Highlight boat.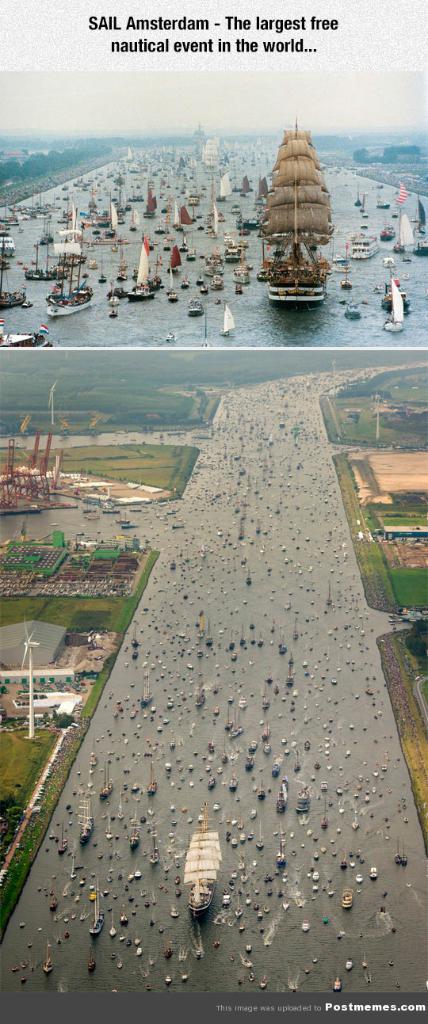
Highlighted region: left=239, top=112, right=343, bottom=272.
